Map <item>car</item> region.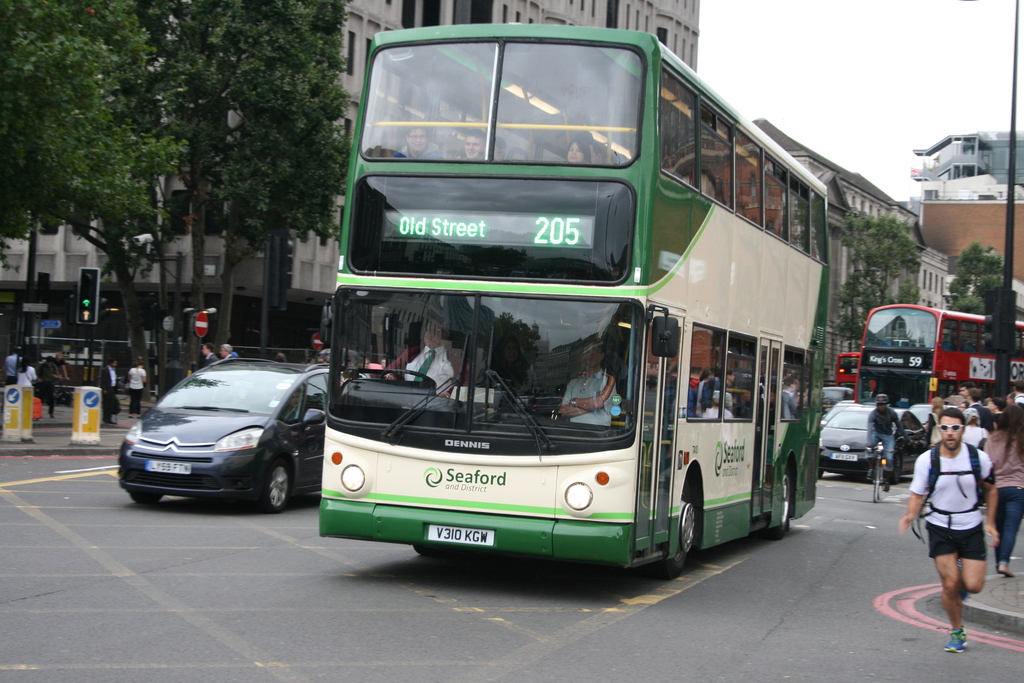
Mapped to rect(120, 349, 334, 516).
